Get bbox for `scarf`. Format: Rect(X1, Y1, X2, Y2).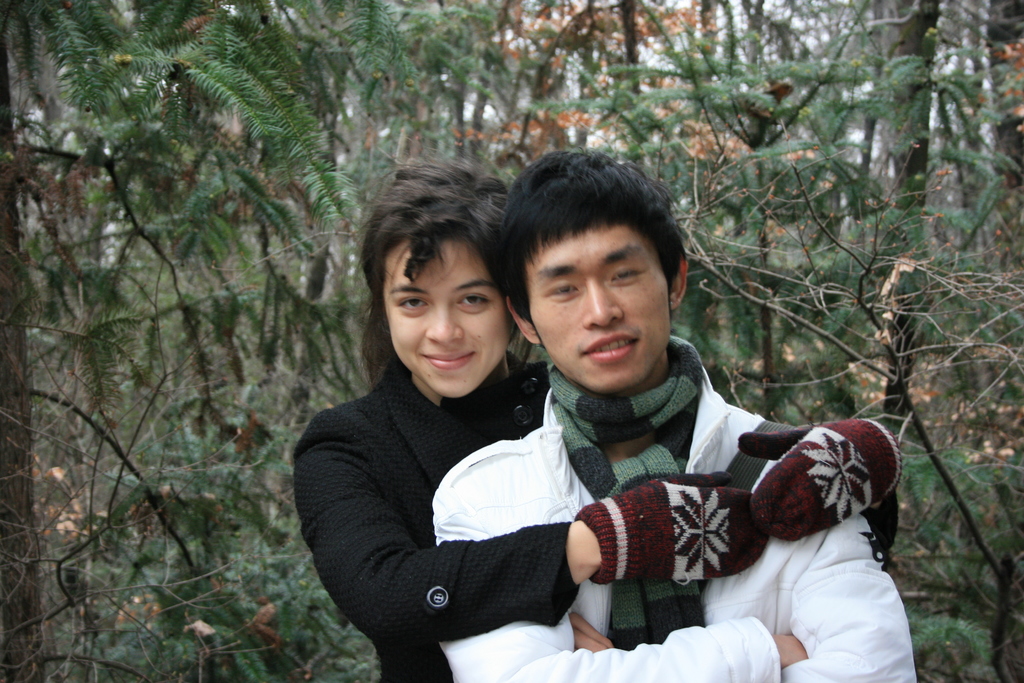
Rect(549, 330, 703, 656).
